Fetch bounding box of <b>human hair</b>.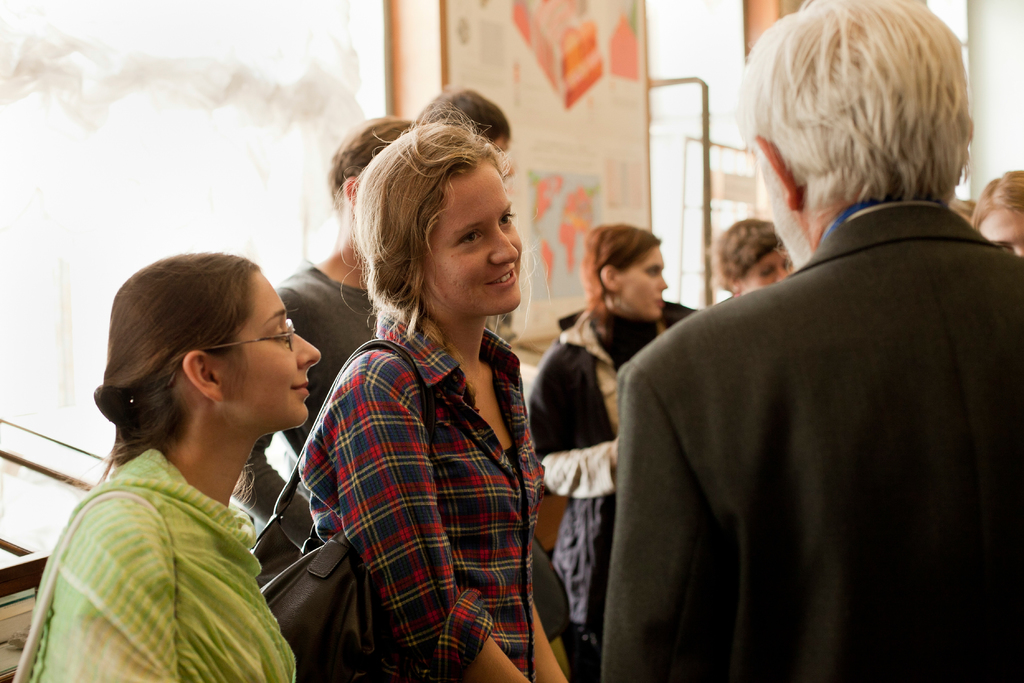
Bbox: select_region(324, 115, 417, 203).
